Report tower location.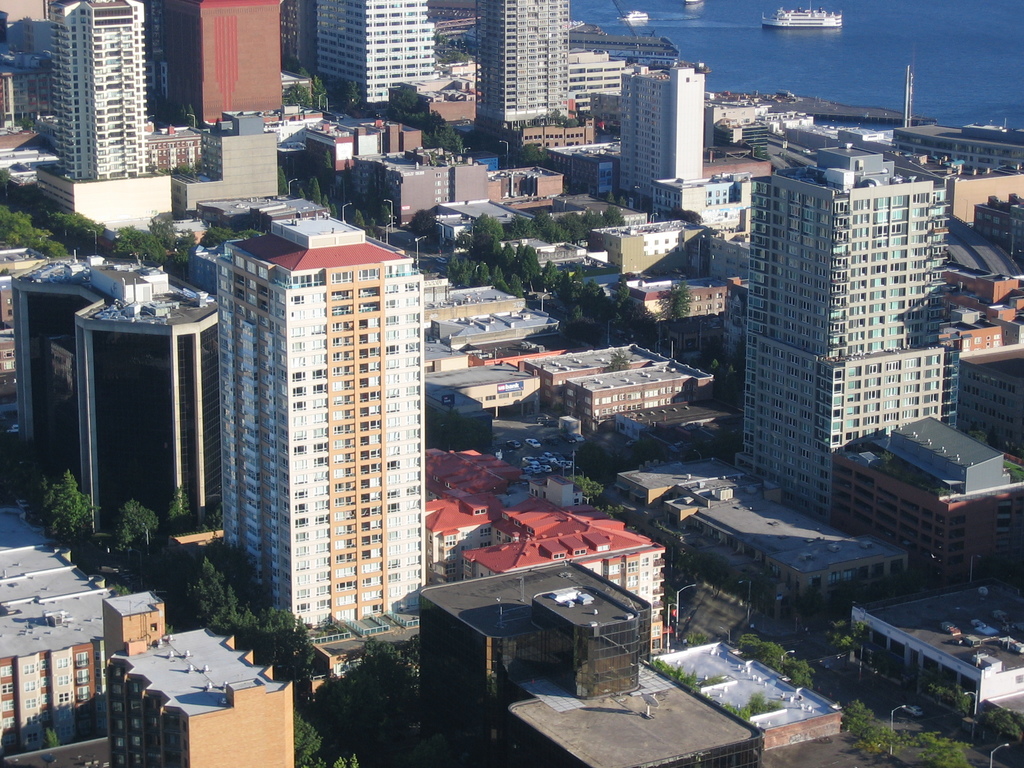
Report: <bbox>616, 63, 712, 209</bbox>.
